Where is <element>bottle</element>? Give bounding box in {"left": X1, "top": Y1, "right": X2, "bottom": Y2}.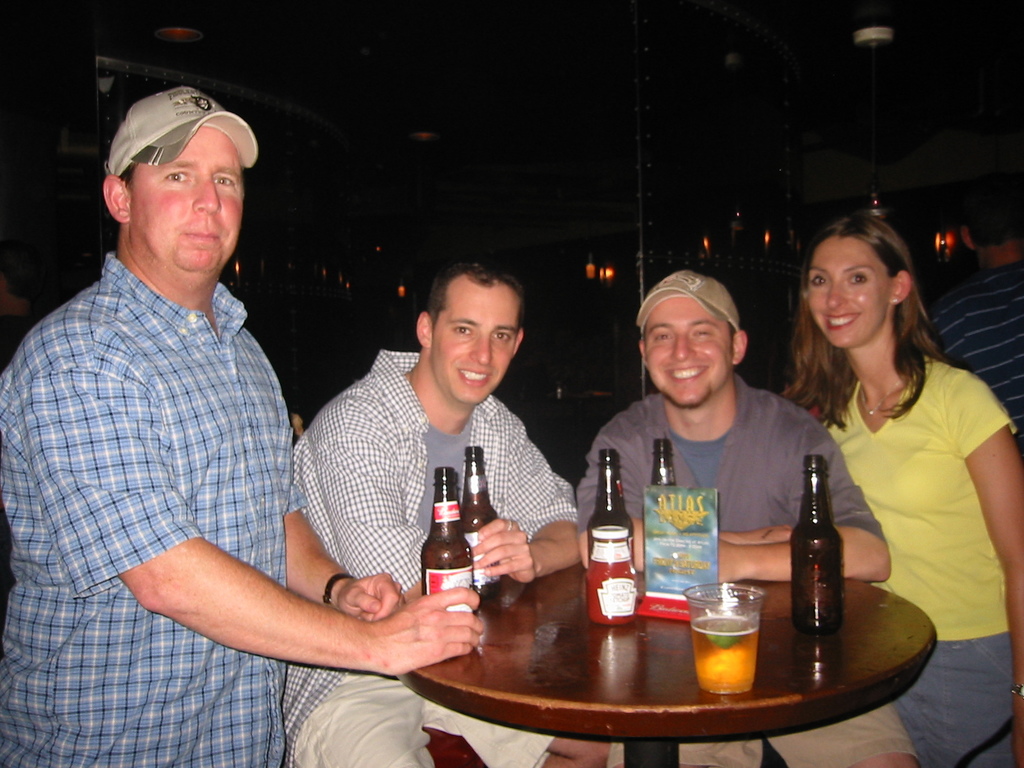
{"left": 468, "top": 445, "right": 508, "bottom": 607}.
